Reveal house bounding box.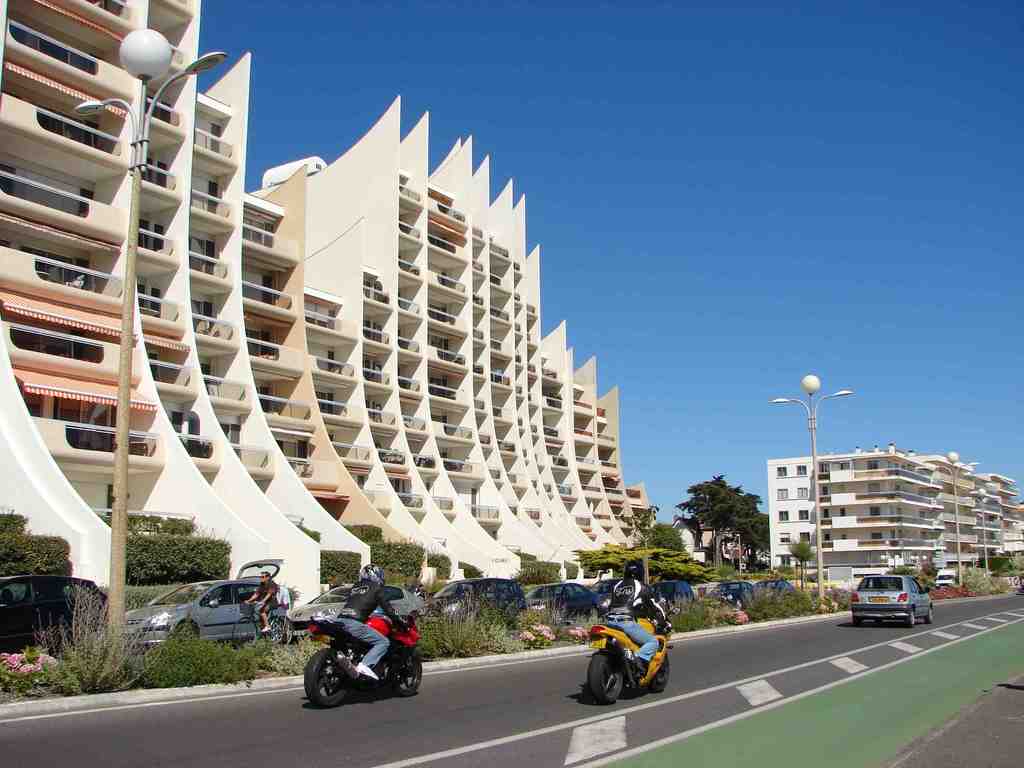
Revealed: 764, 438, 943, 579.
